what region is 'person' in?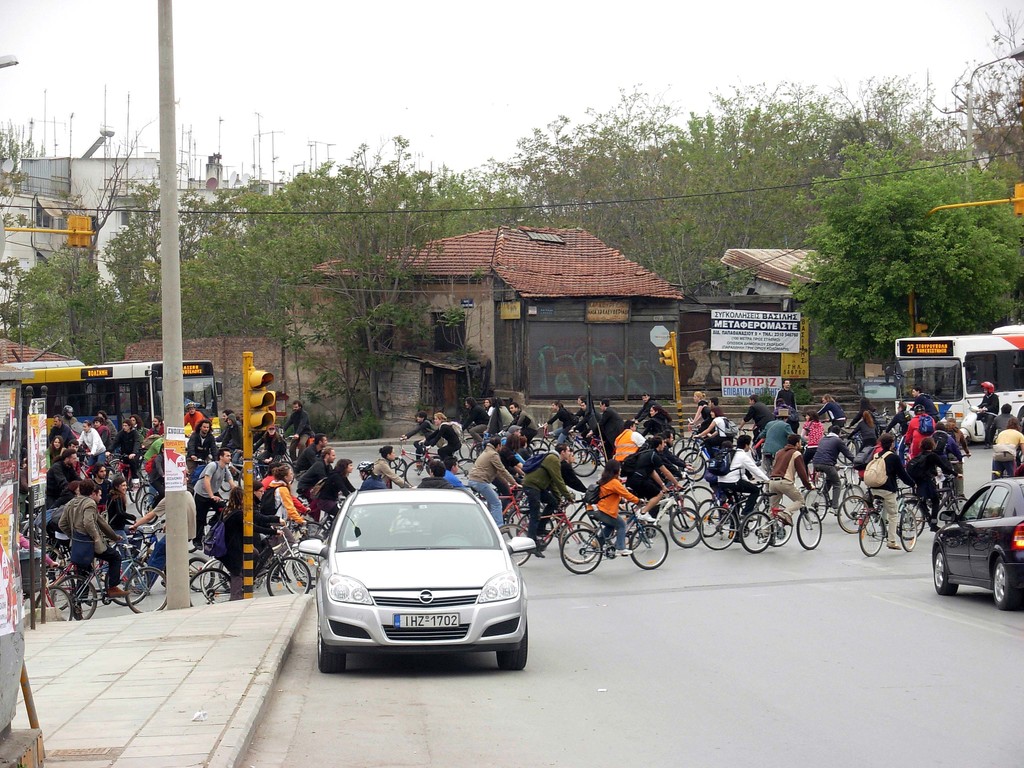
x1=60, y1=481, x2=122, y2=622.
